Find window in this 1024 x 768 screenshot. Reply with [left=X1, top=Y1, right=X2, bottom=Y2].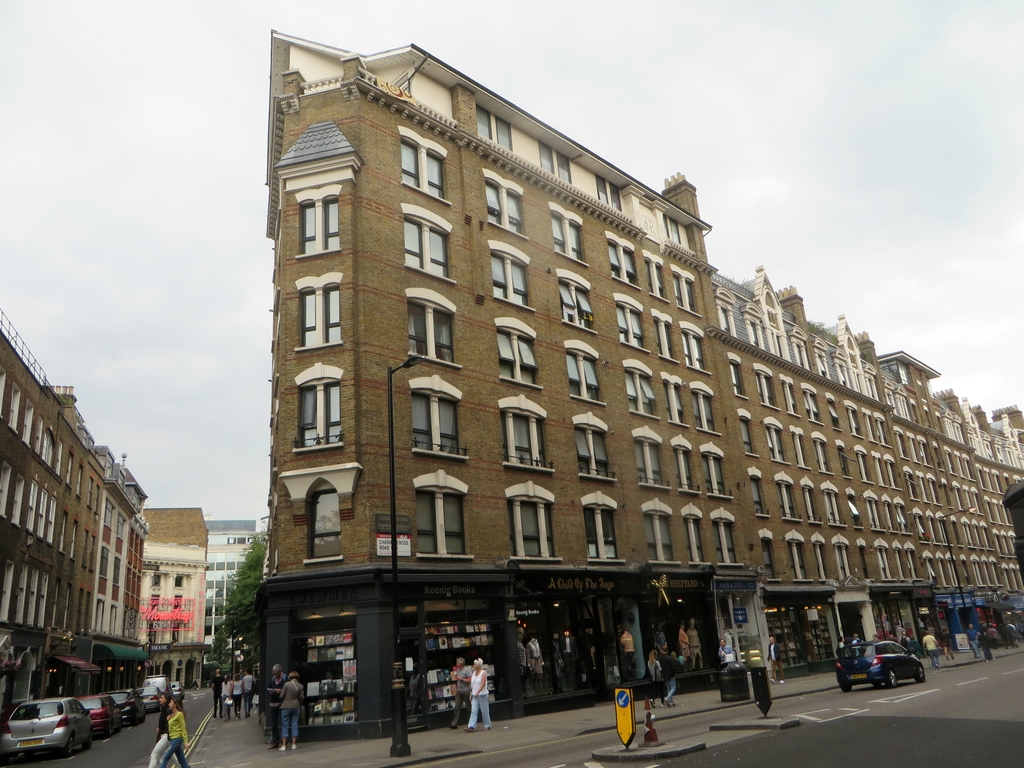
[left=0, top=367, right=10, bottom=420].
